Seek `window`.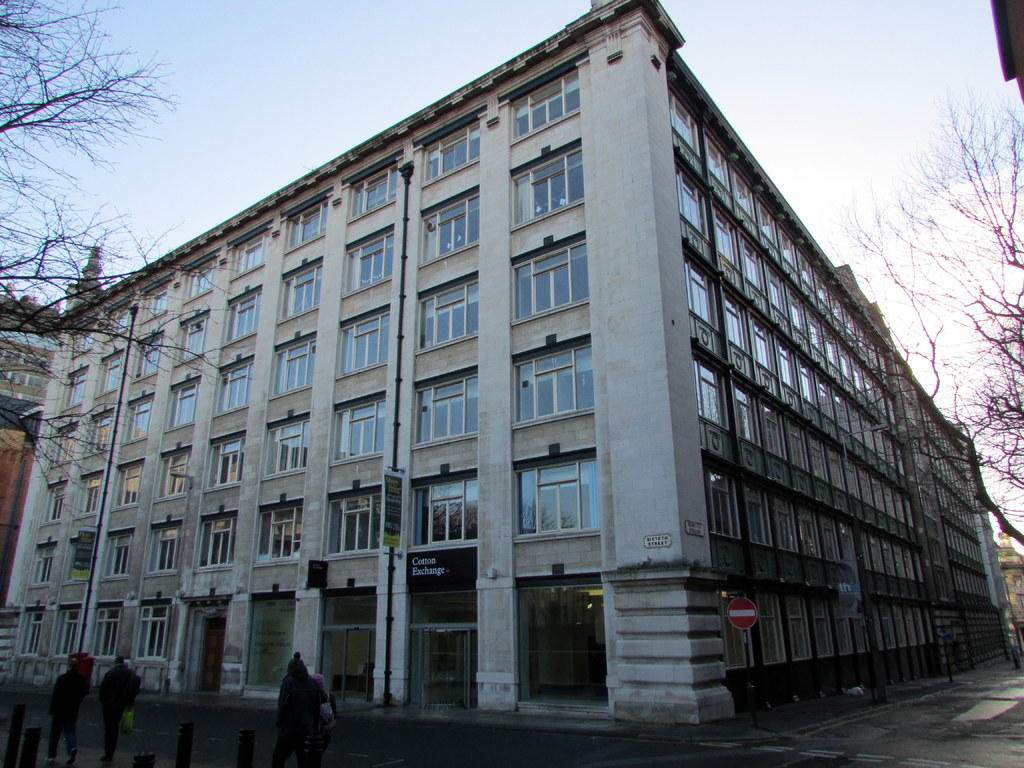
rect(44, 482, 68, 523).
